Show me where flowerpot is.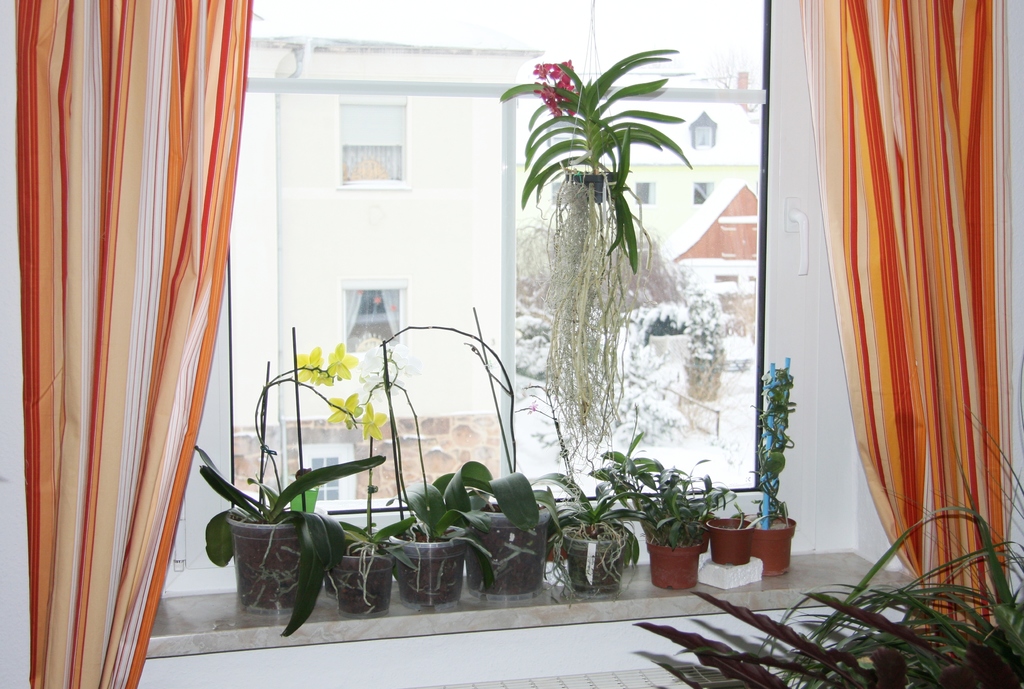
flowerpot is at BBox(740, 516, 795, 574).
